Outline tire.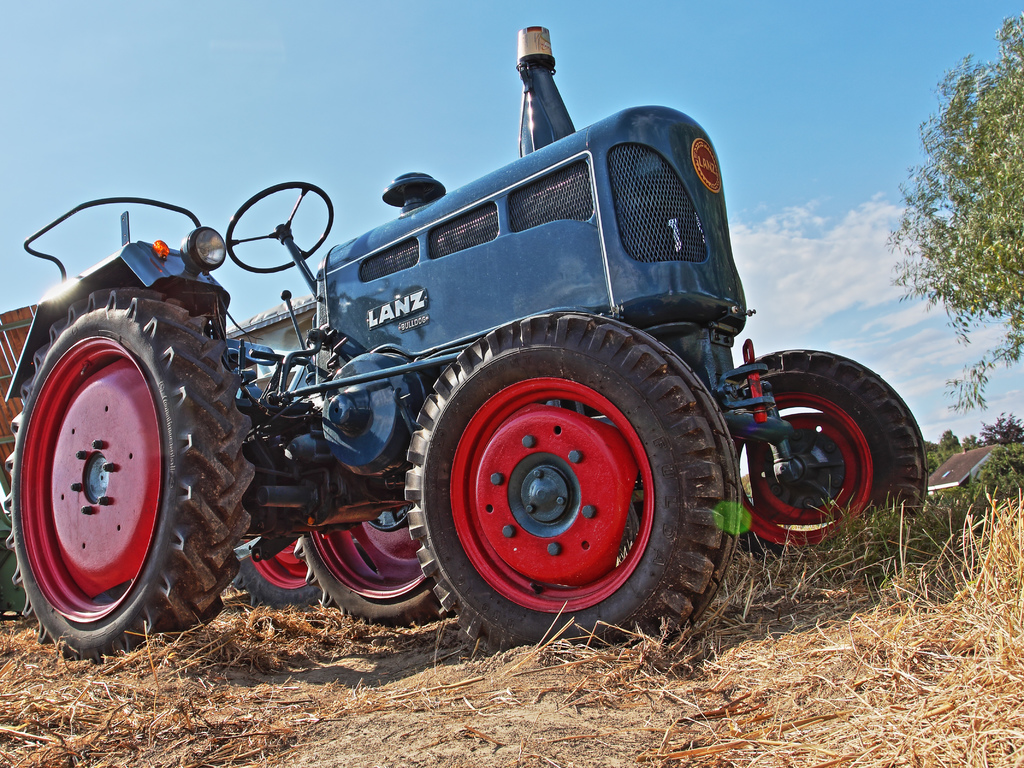
Outline: [left=405, top=312, right=748, bottom=653].
